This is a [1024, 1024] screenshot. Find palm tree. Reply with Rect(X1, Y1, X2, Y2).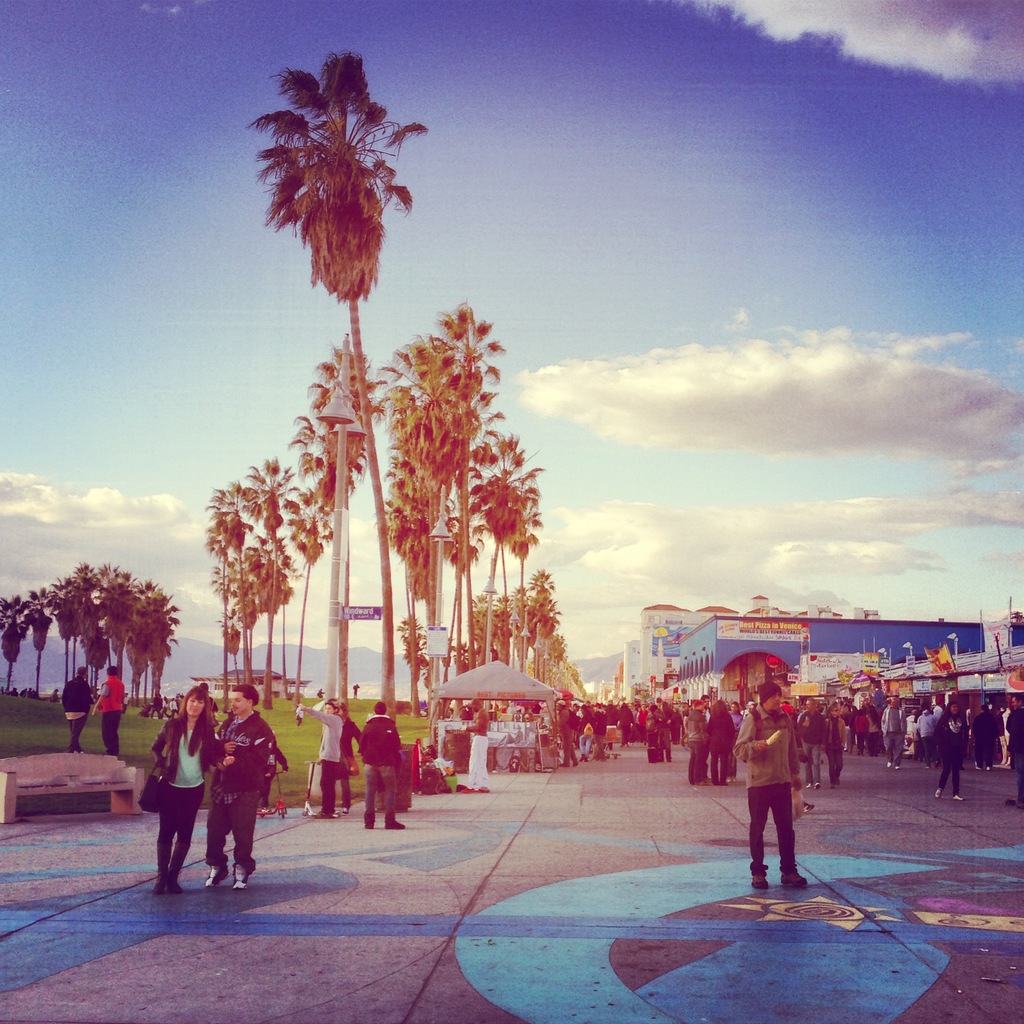
Rect(411, 304, 527, 734).
